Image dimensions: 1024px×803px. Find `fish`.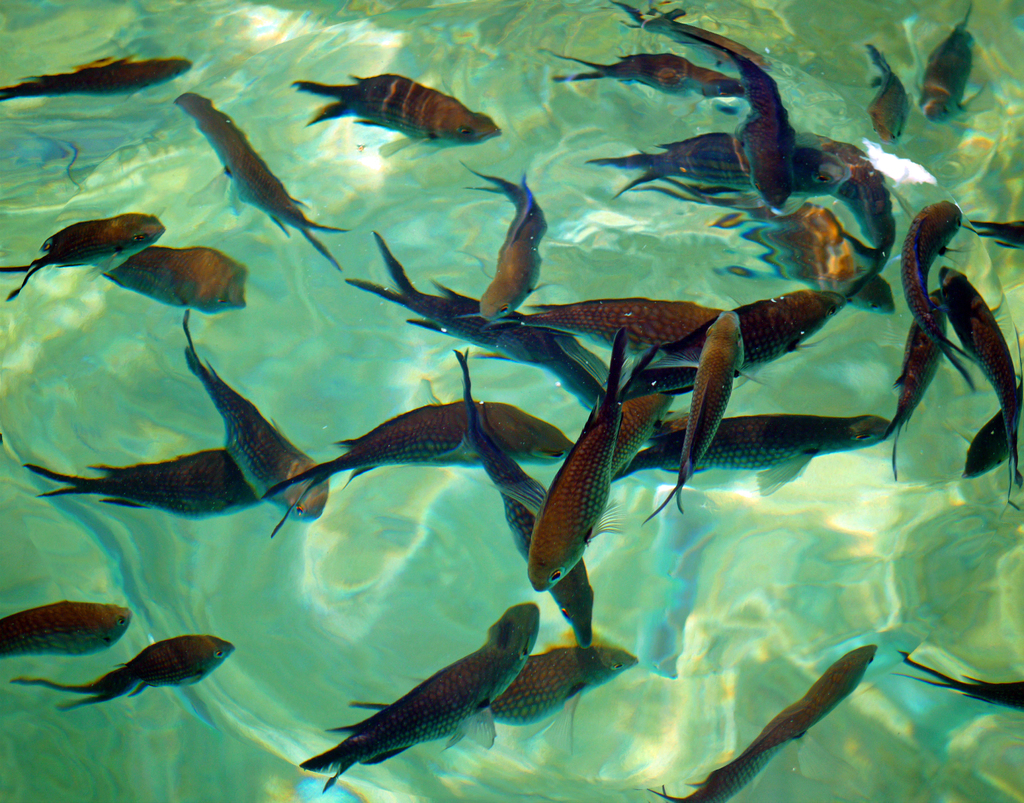
x1=109, y1=246, x2=250, y2=315.
